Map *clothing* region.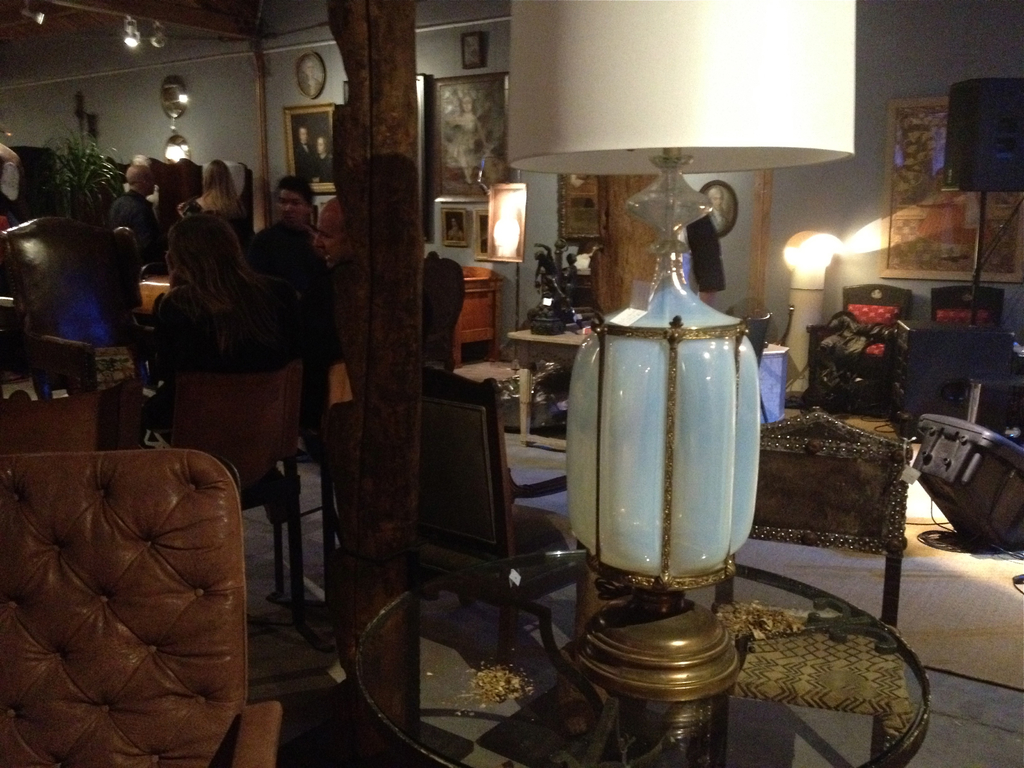
Mapped to BBox(292, 145, 313, 186).
